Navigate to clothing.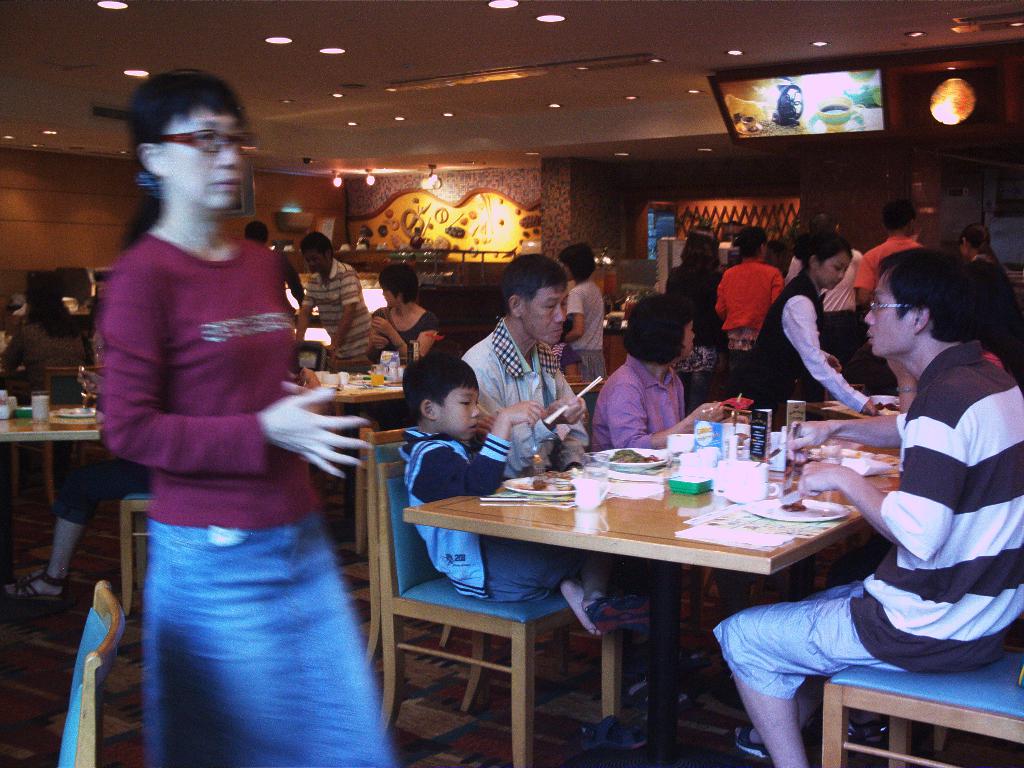
Navigation target: [x1=274, y1=250, x2=303, y2=321].
